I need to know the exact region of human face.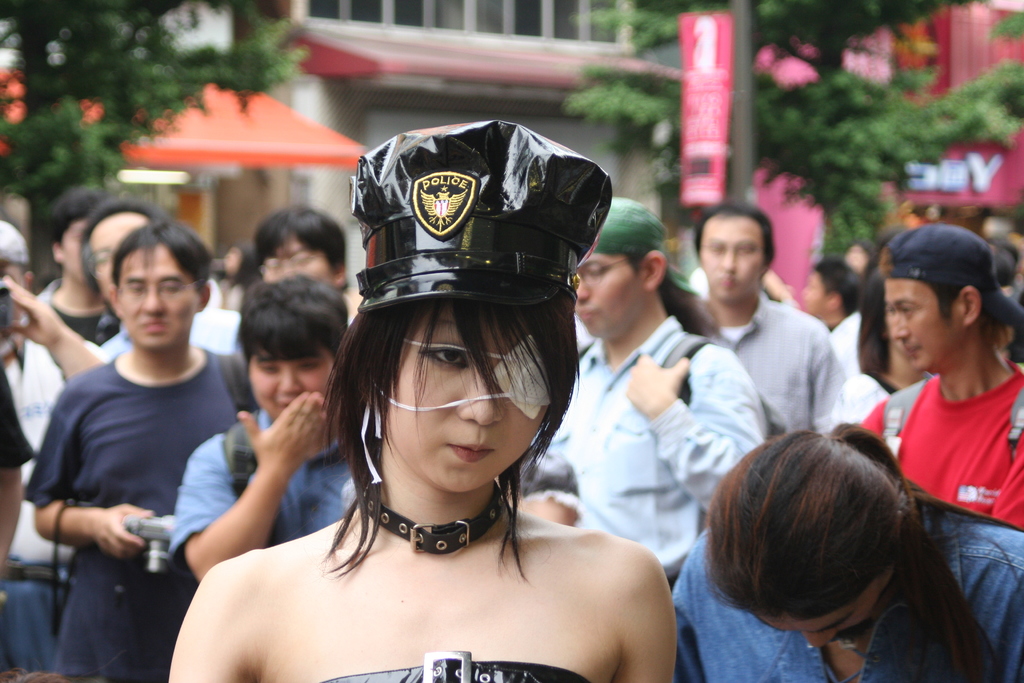
Region: <box>699,218,760,298</box>.
